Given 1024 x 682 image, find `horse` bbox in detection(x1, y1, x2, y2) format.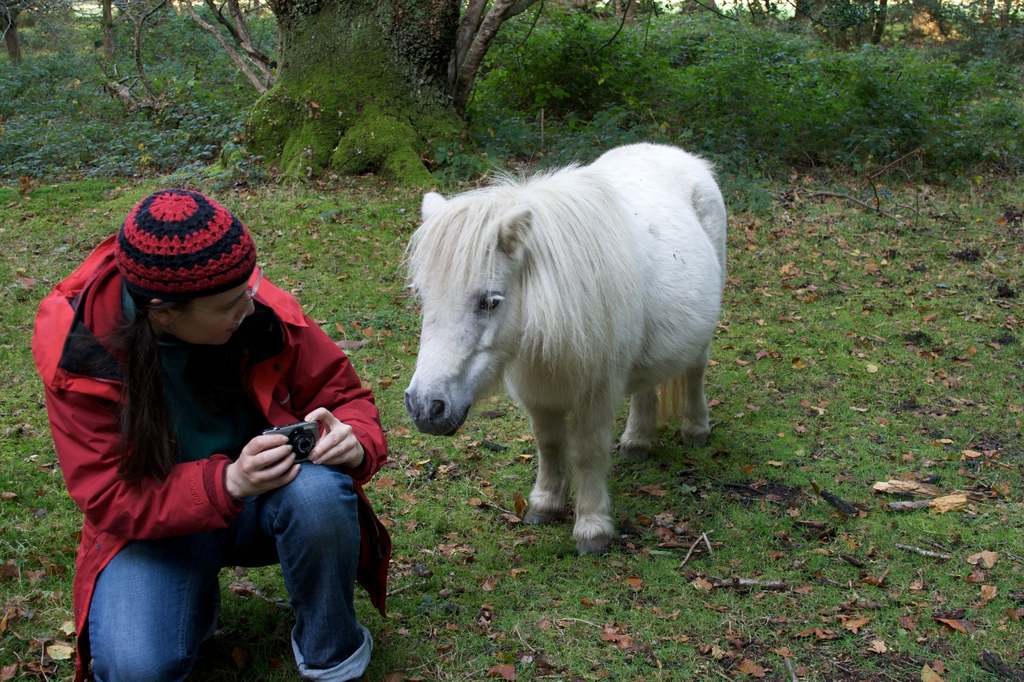
detection(394, 144, 736, 547).
